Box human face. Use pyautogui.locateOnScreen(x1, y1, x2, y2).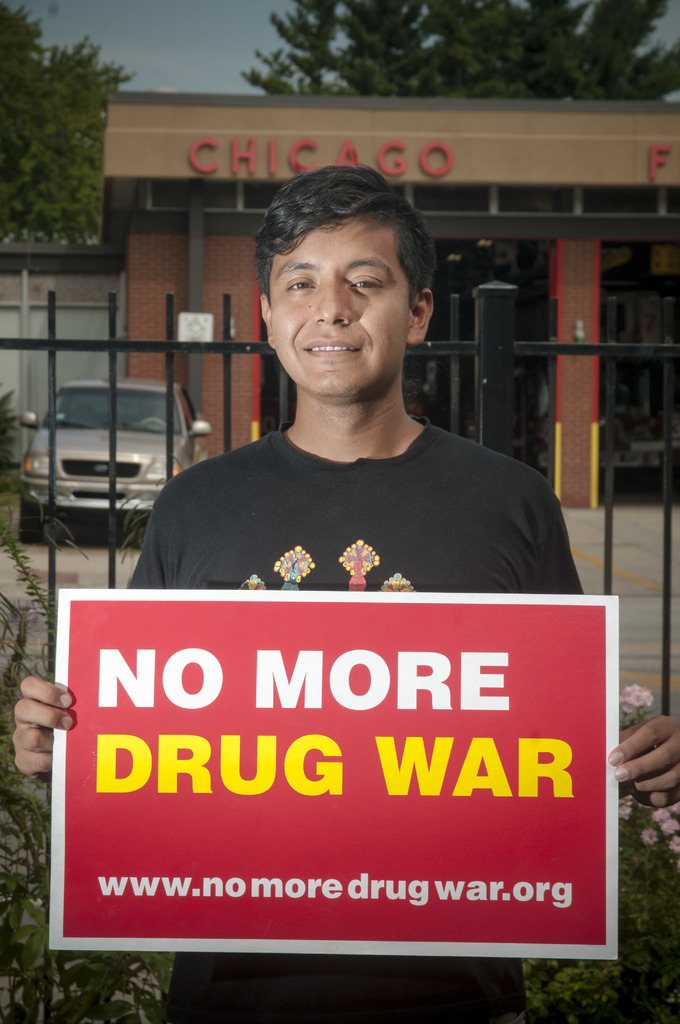
pyautogui.locateOnScreen(272, 214, 410, 400).
